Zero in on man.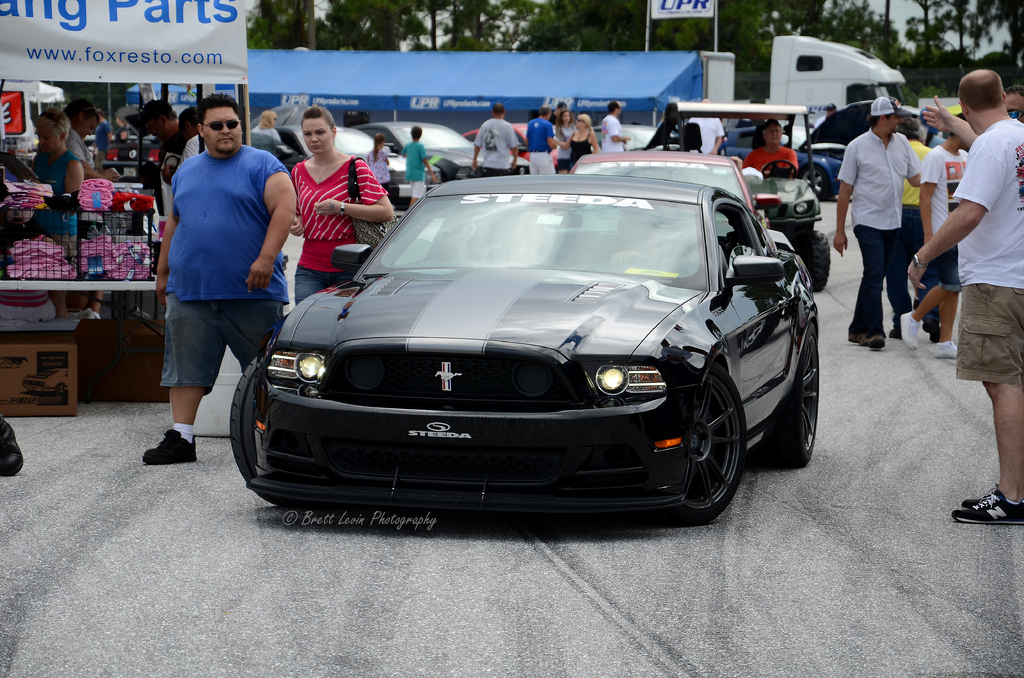
Zeroed in: left=831, top=92, right=905, bottom=355.
